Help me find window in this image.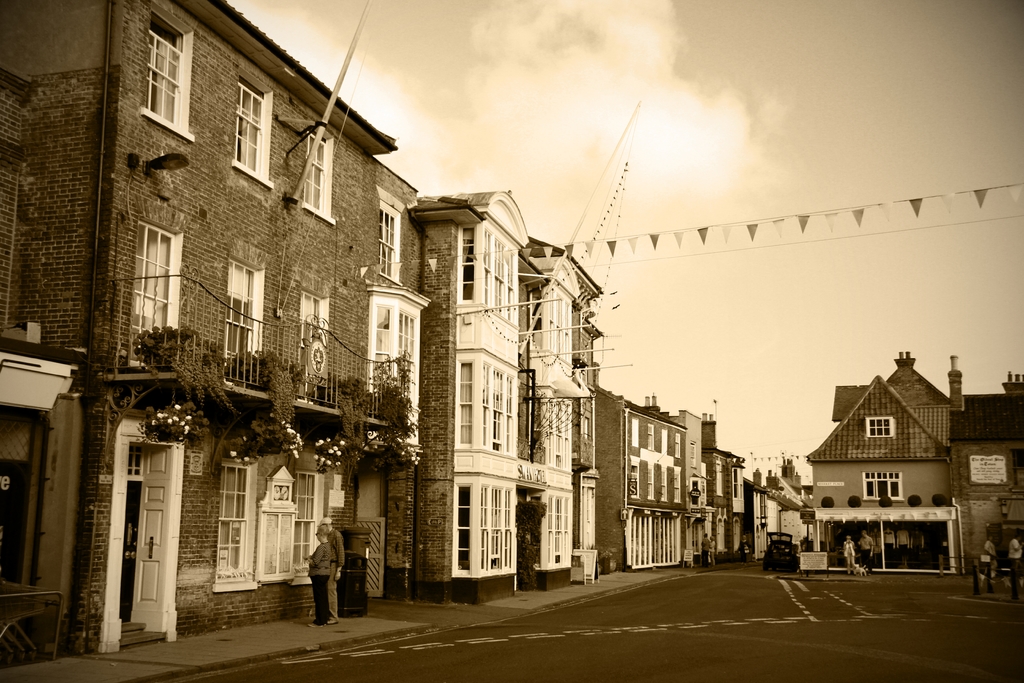
Found it: x1=453, y1=482, x2=473, y2=575.
